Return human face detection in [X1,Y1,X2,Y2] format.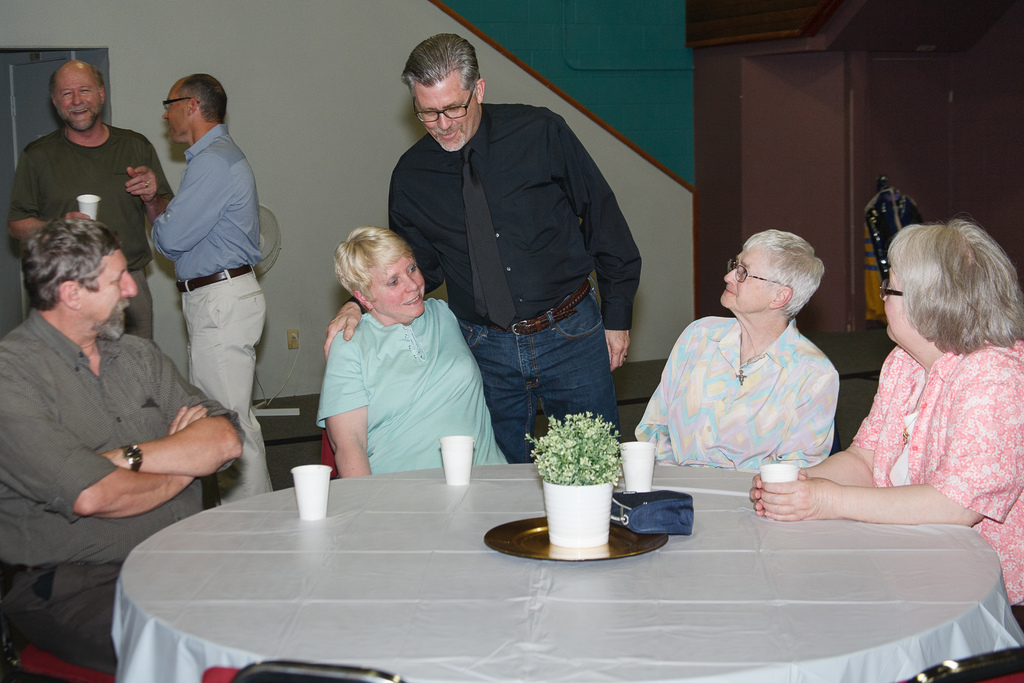
[365,247,423,319].
